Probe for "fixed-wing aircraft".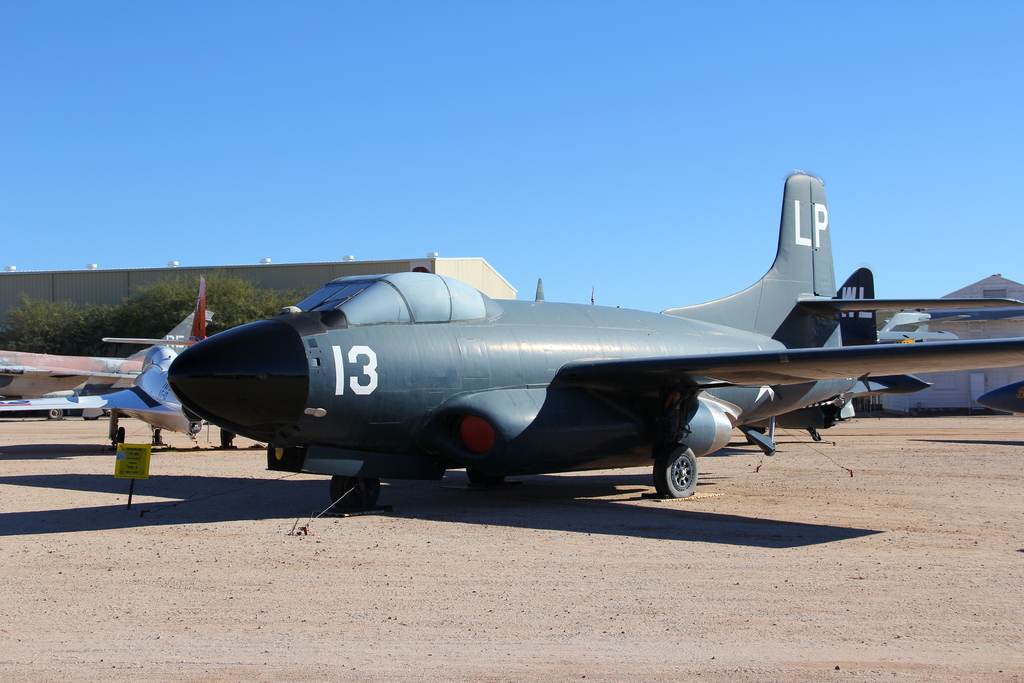
Probe result: locate(0, 168, 1023, 508).
